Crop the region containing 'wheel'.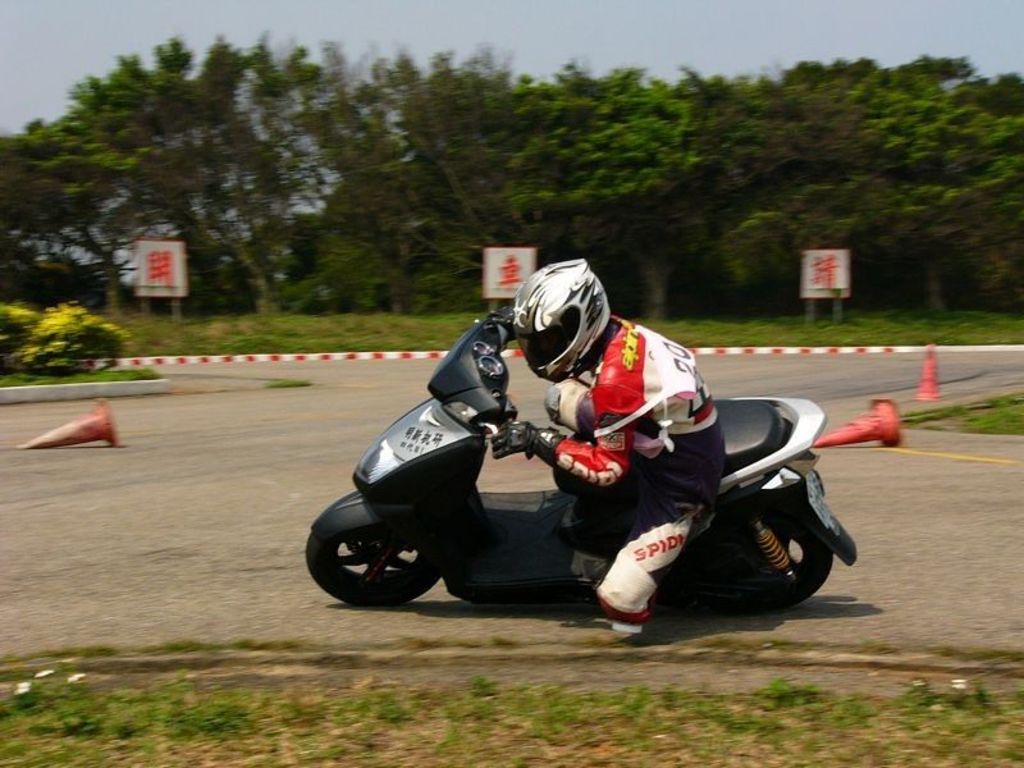
Crop region: <box>723,511,841,612</box>.
